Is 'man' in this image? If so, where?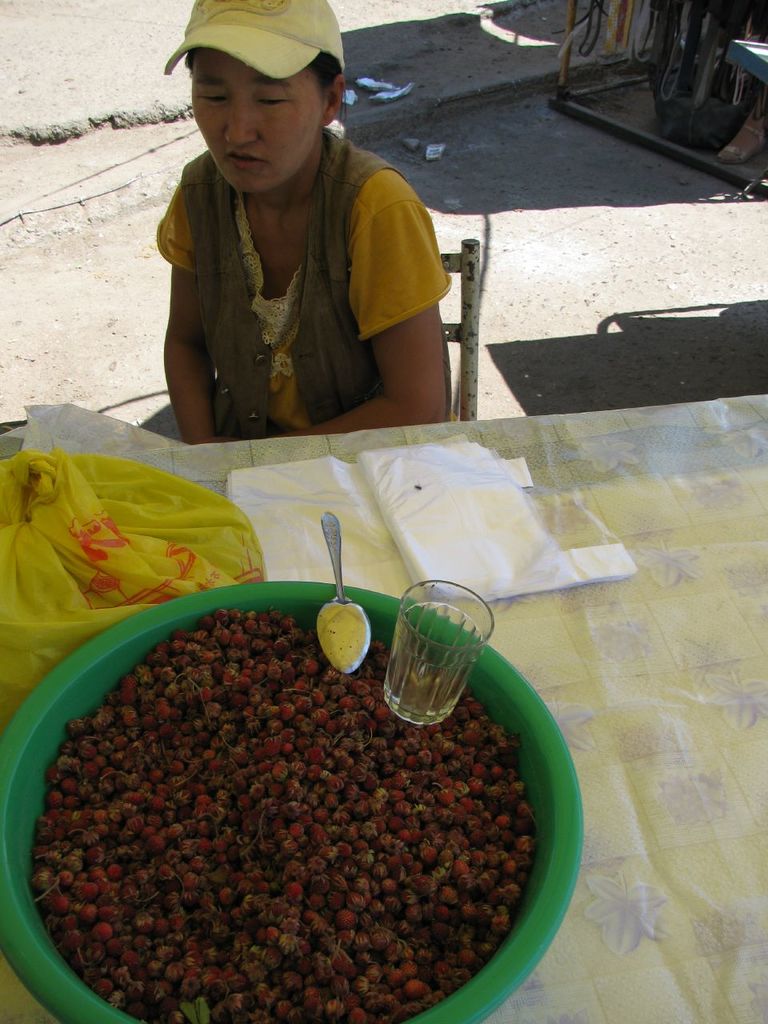
Yes, at (158,0,452,449).
